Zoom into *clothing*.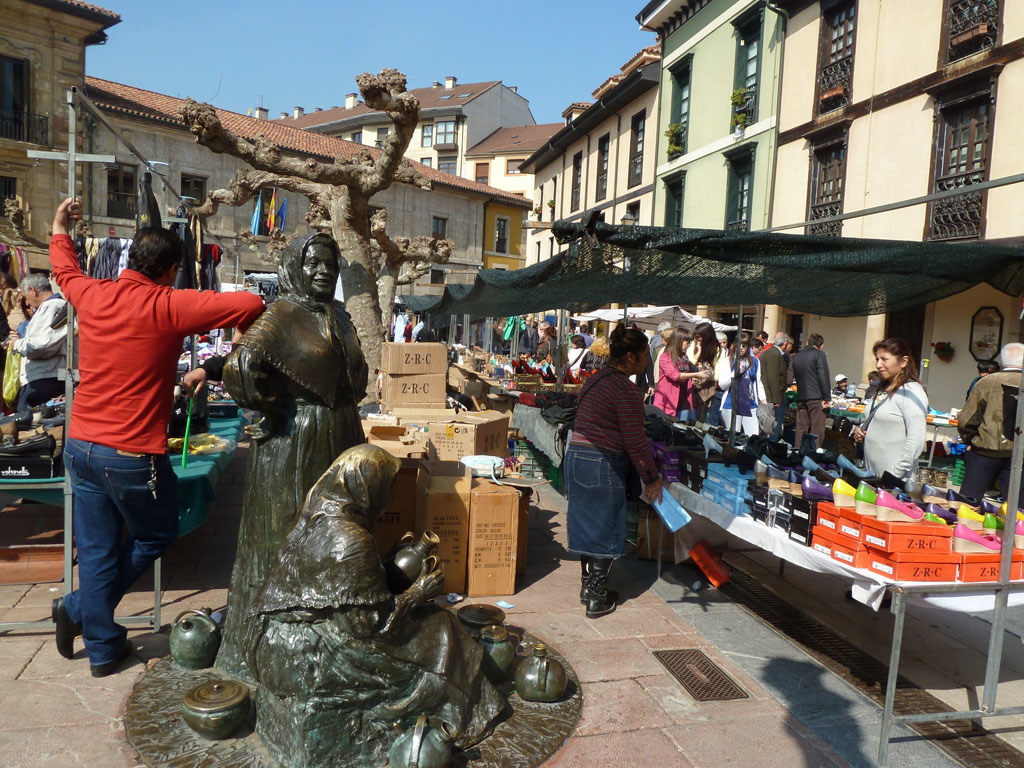
Zoom target: (x1=955, y1=367, x2=1023, y2=507).
